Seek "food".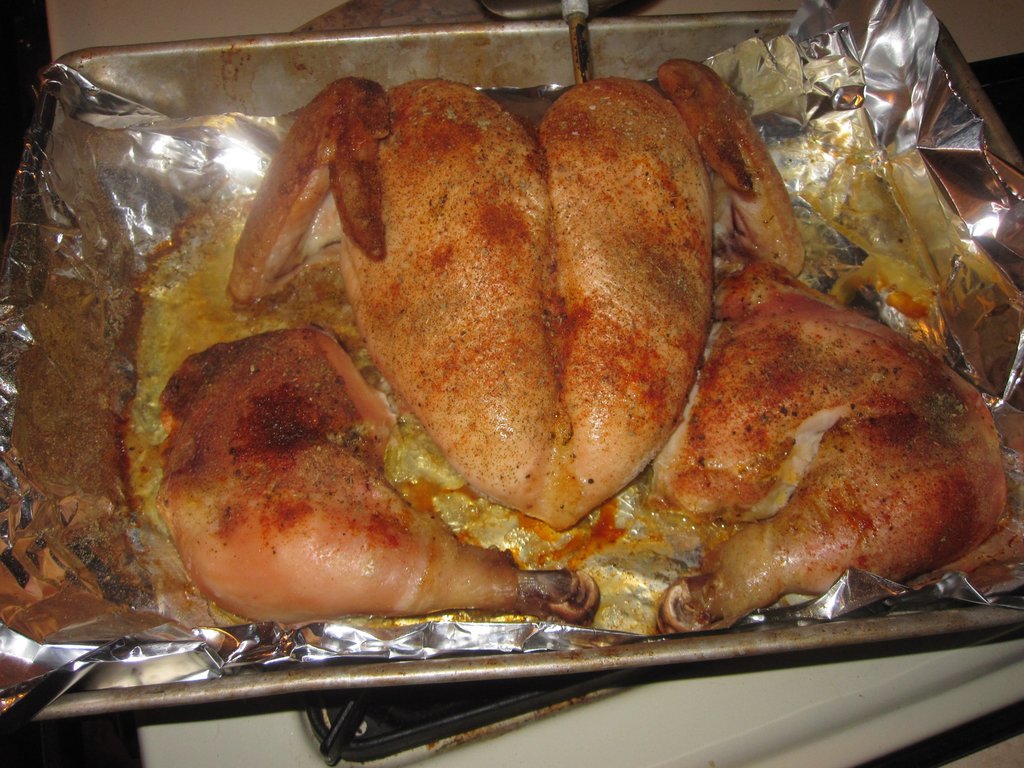
locate(141, 300, 467, 625).
